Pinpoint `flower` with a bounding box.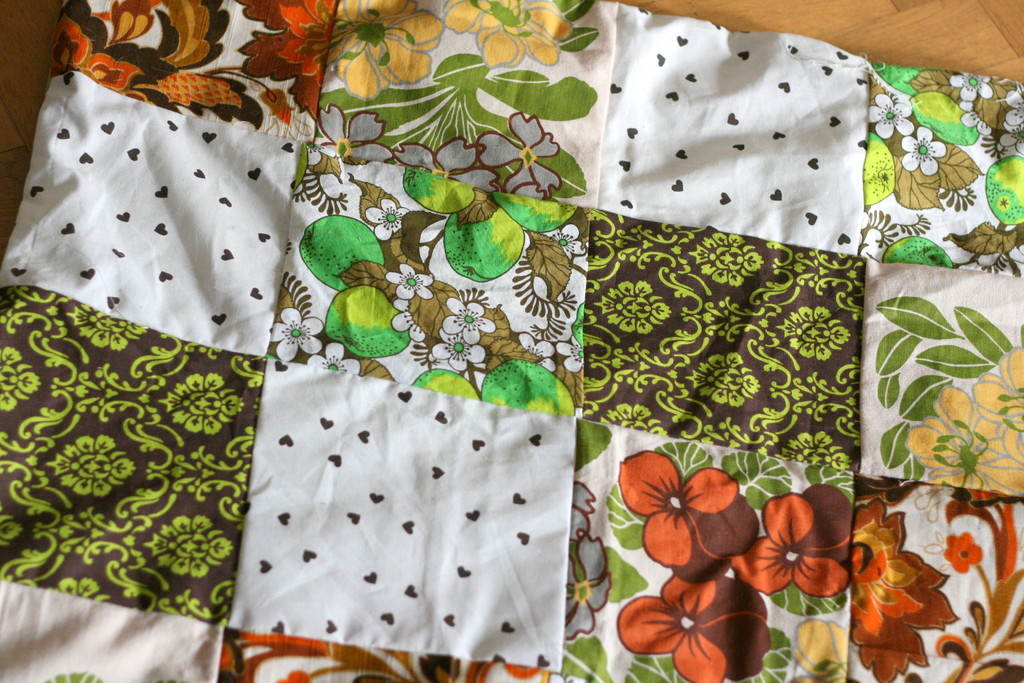
(390,294,424,343).
